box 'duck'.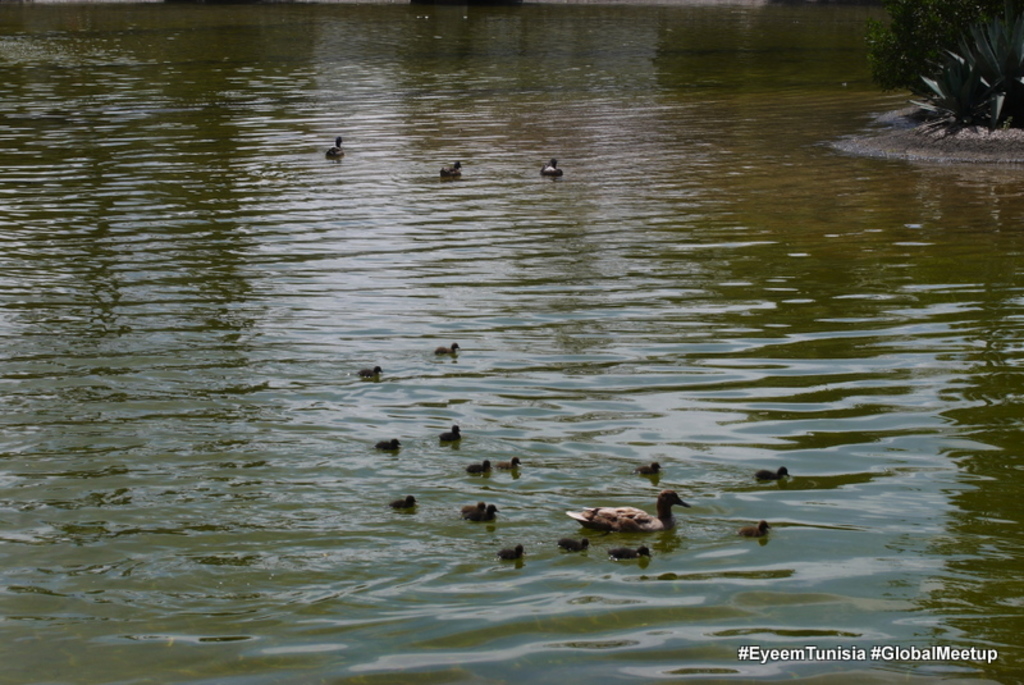
{"x1": 428, "y1": 339, "x2": 467, "y2": 355}.
